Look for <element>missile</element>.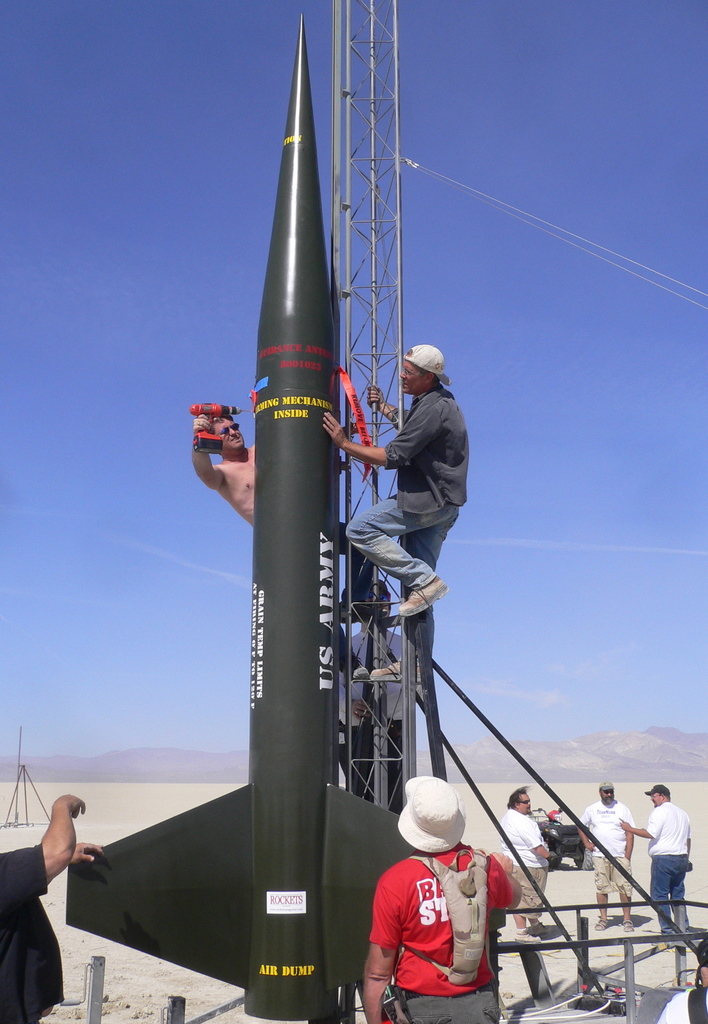
Found: BBox(63, 8, 508, 1023).
